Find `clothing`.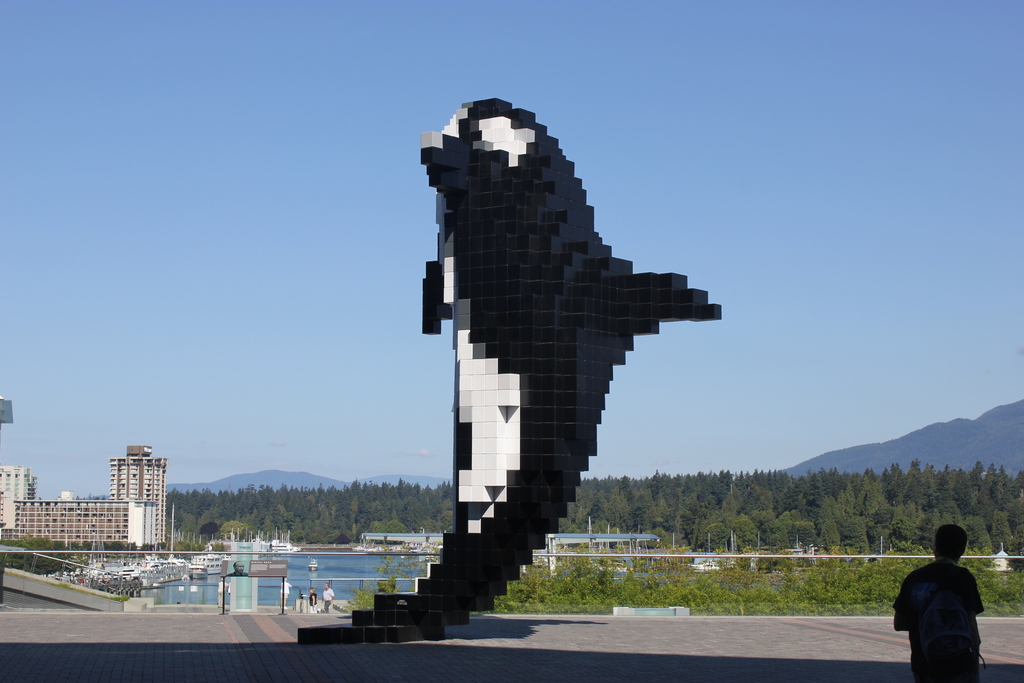
308,593,317,611.
